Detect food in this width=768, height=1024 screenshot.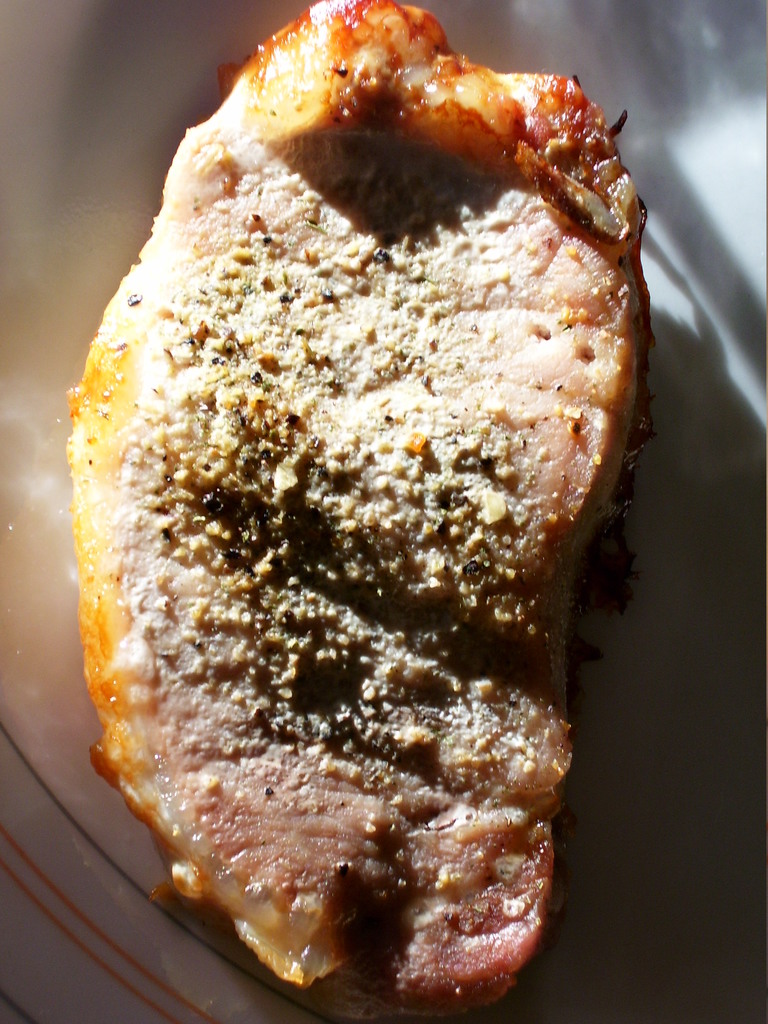
Detection: rect(70, 0, 650, 1023).
